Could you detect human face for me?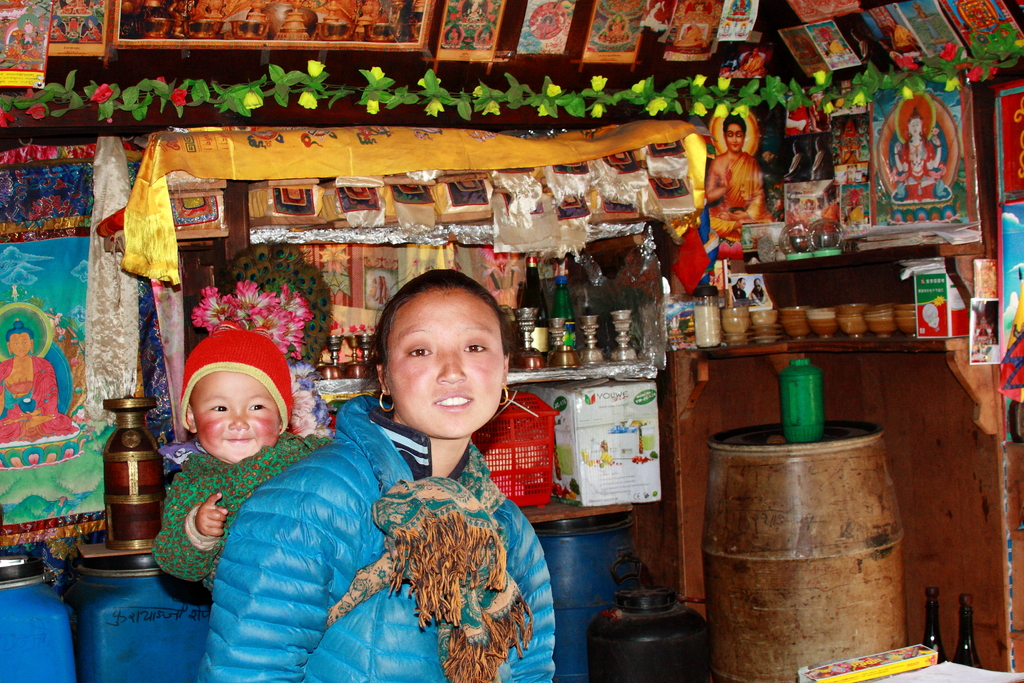
Detection result: 387, 290, 508, 438.
